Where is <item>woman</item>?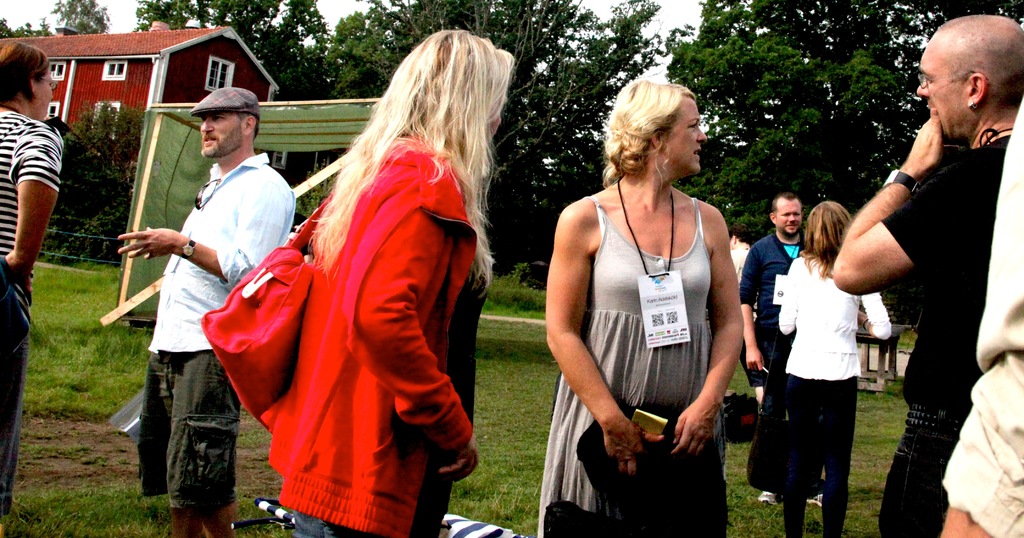
crop(776, 193, 896, 537).
